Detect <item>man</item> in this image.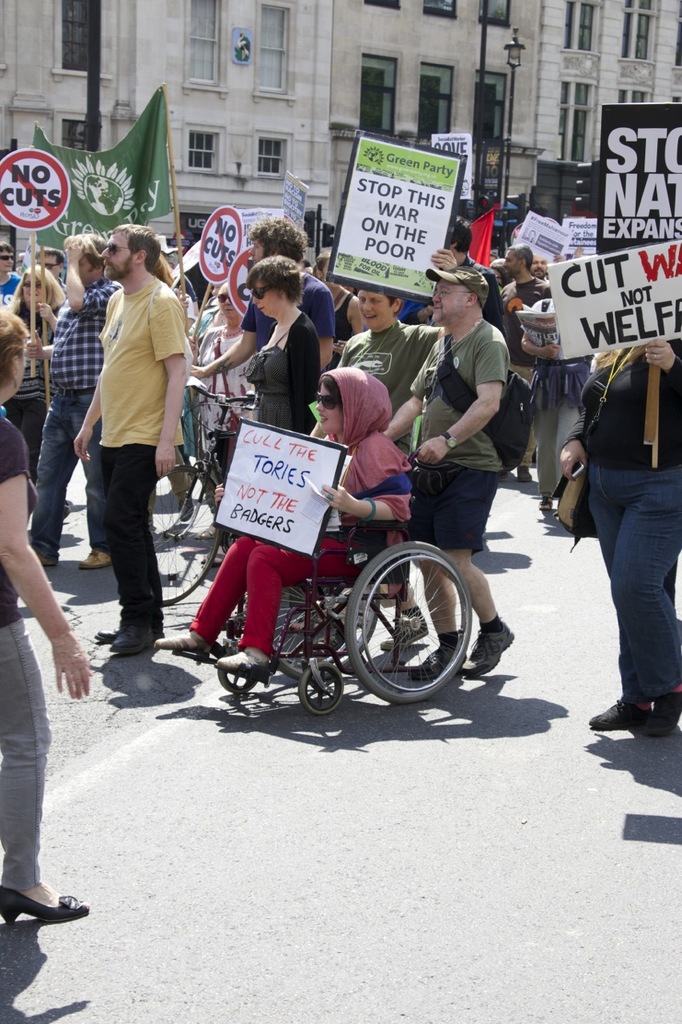
Detection: l=0, t=246, r=20, b=307.
